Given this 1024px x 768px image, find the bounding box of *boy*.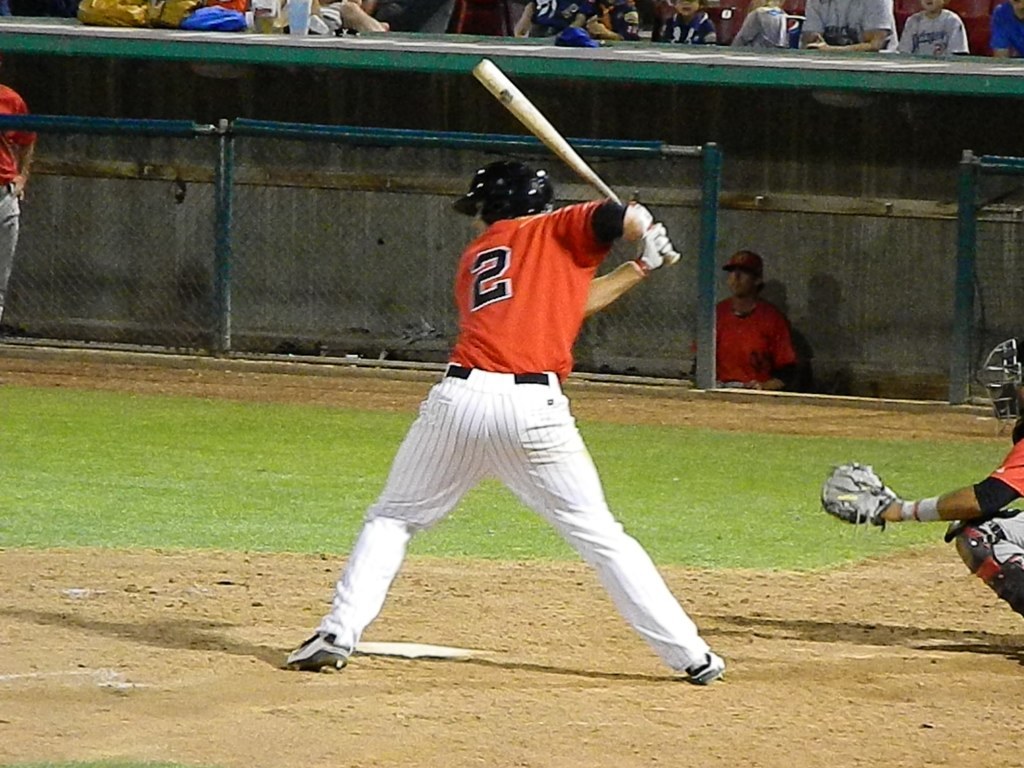
[left=698, top=247, right=803, bottom=383].
